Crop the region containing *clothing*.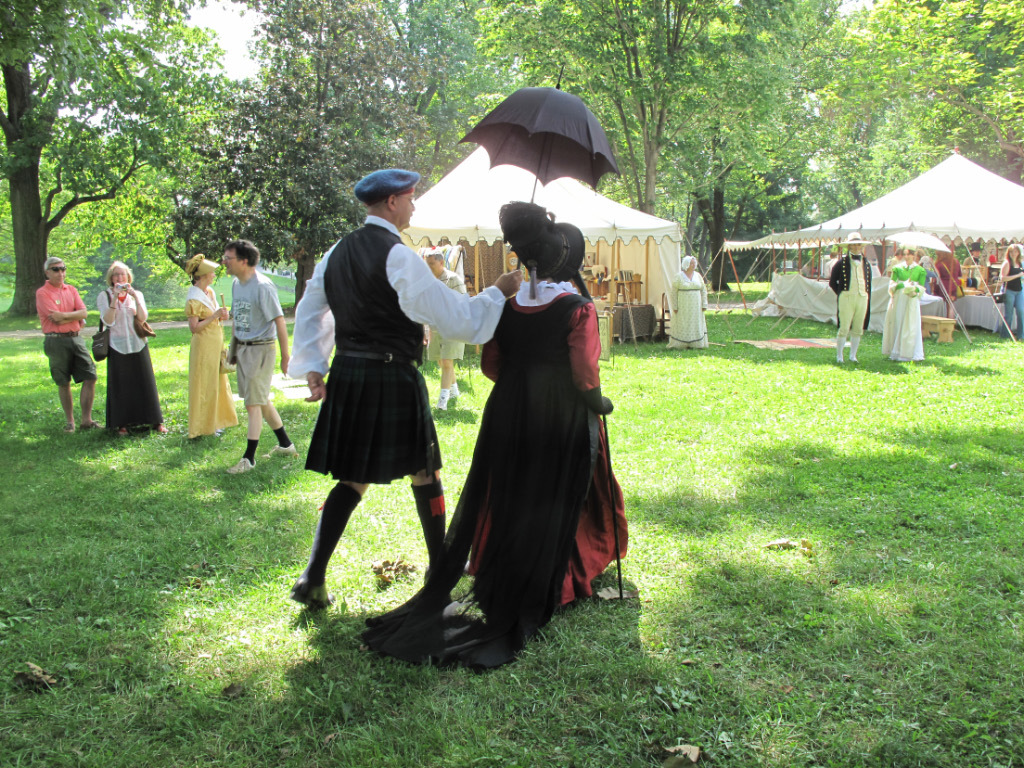
Crop region: bbox=[90, 276, 162, 428].
